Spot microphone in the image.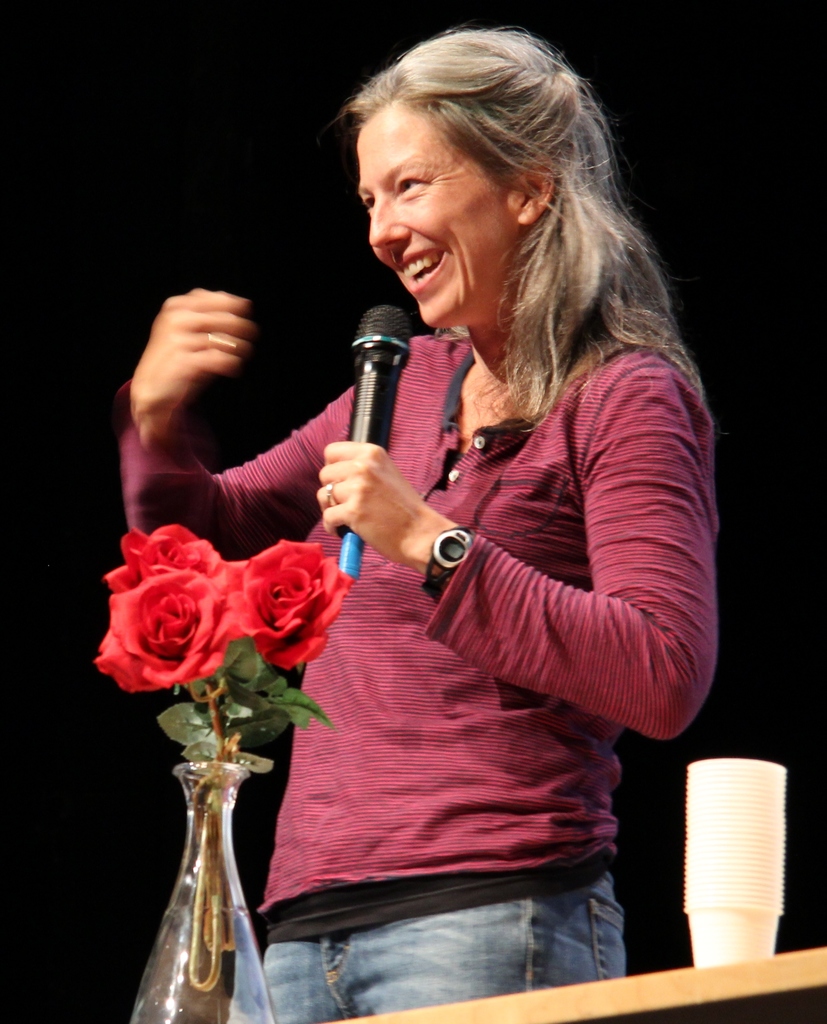
microphone found at bbox=[317, 316, 484, 539].
